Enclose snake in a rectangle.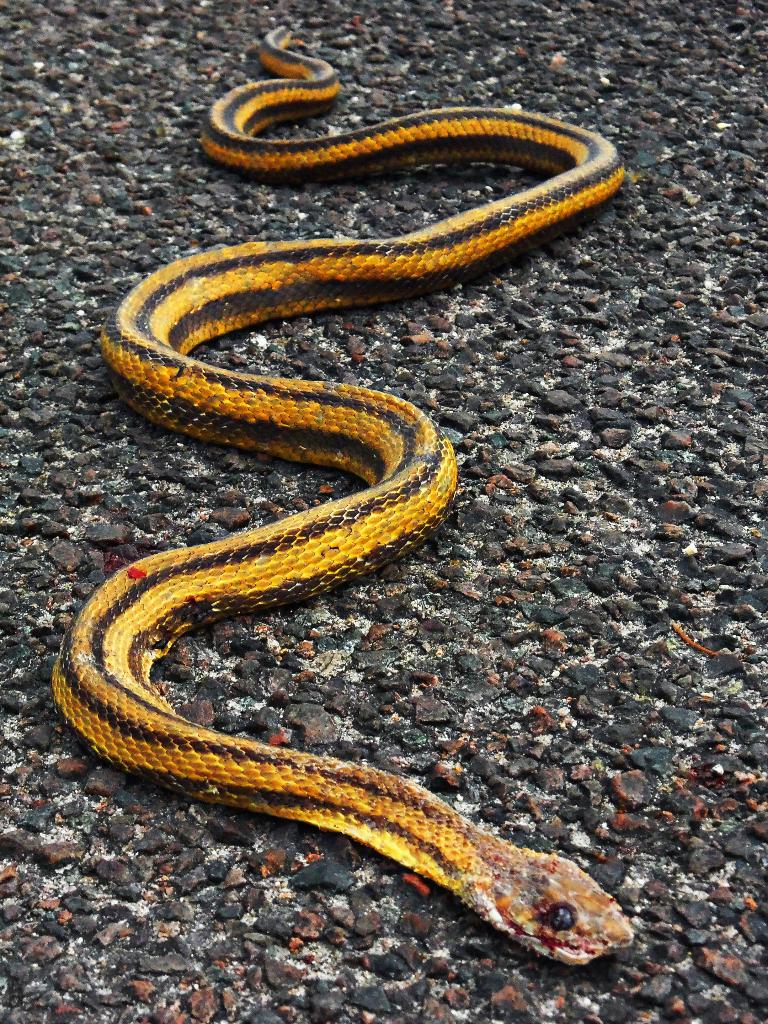
{"x1": 50, "y1": 20, "x2": 636, "y2": 966}.
